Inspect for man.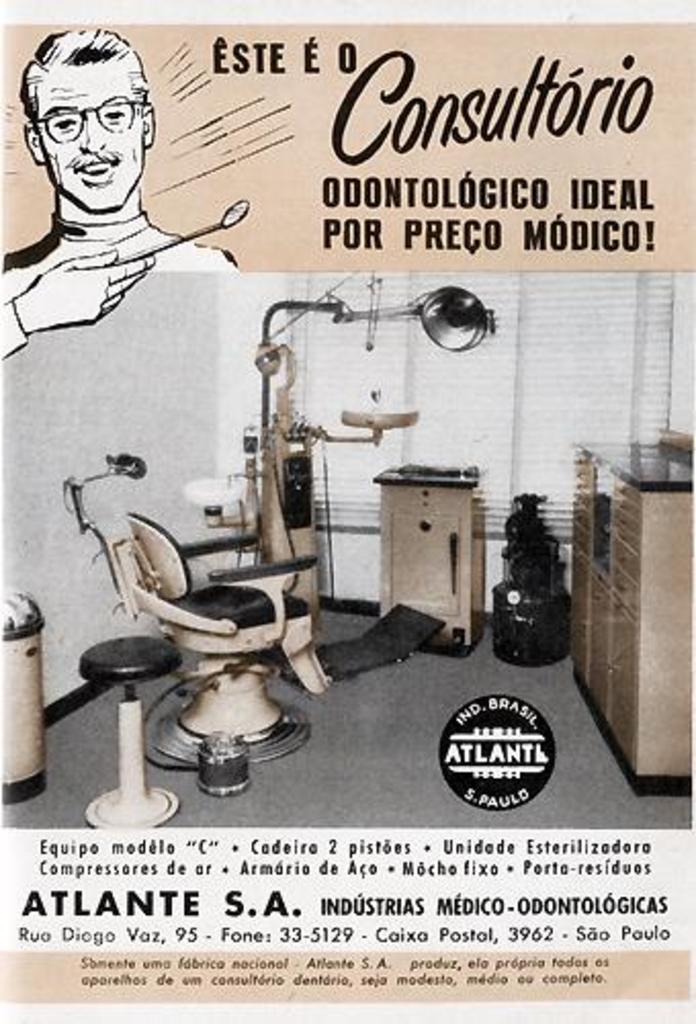
Inspection: l=0, t=35, r=252, b=514.
